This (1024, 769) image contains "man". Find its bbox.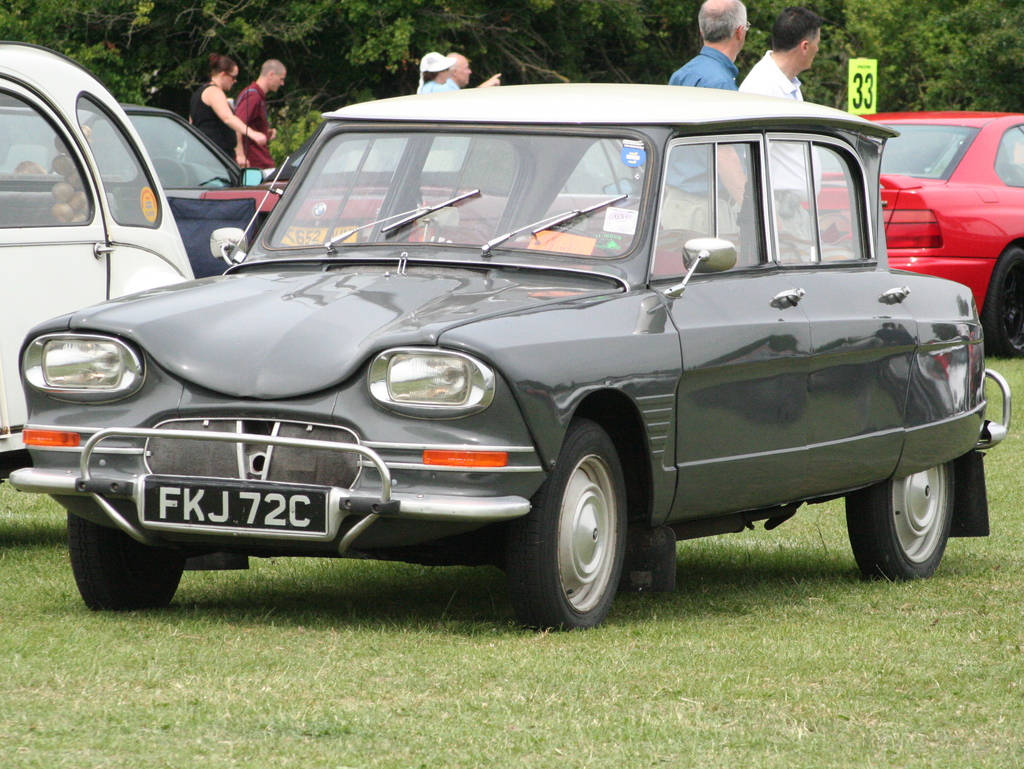
detection(726, 8, 852, 263).
